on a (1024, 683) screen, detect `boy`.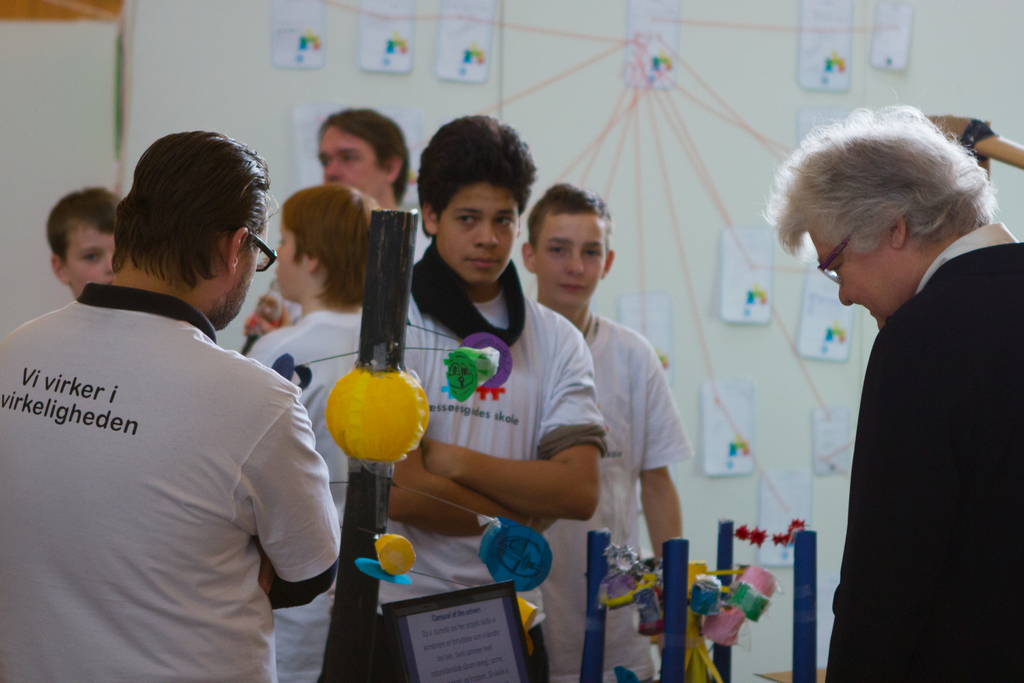
(left=241, top=176, right=392, bottom=679).
